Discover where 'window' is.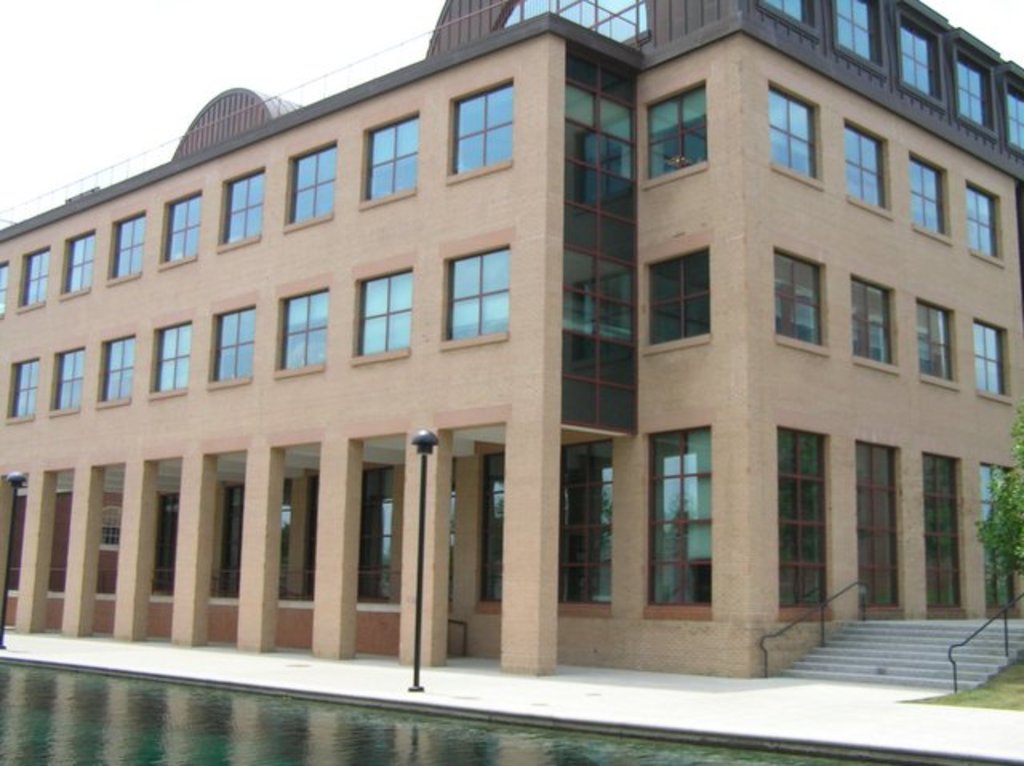
Discovered at bbox=(357, 459, 402, 604).
